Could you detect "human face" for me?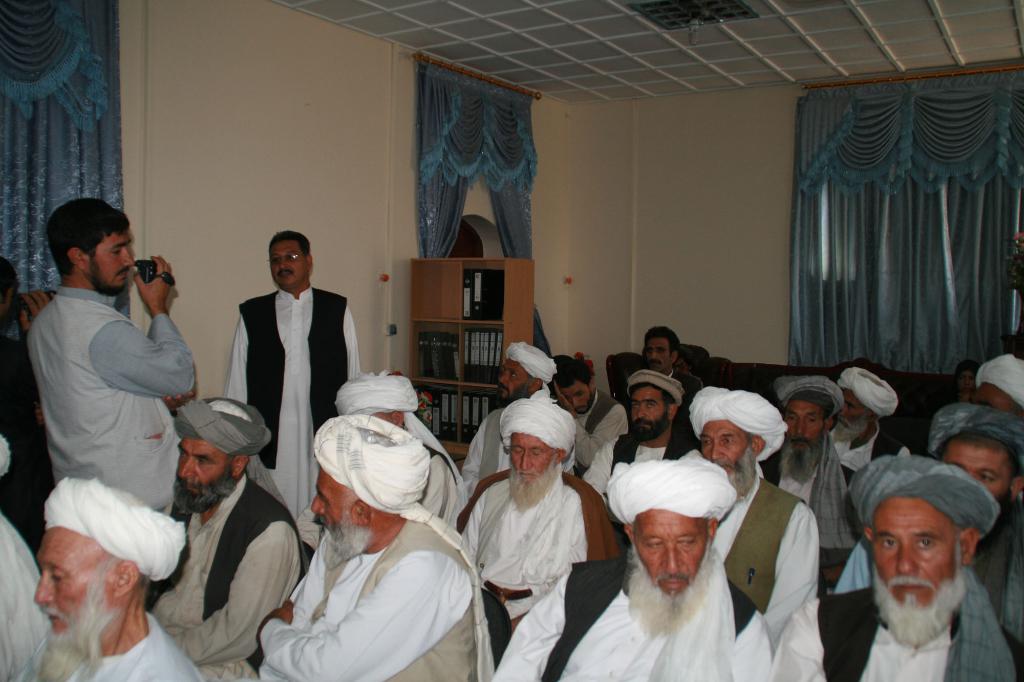
Detection result: bbox=(508, 431, 554, 491).
